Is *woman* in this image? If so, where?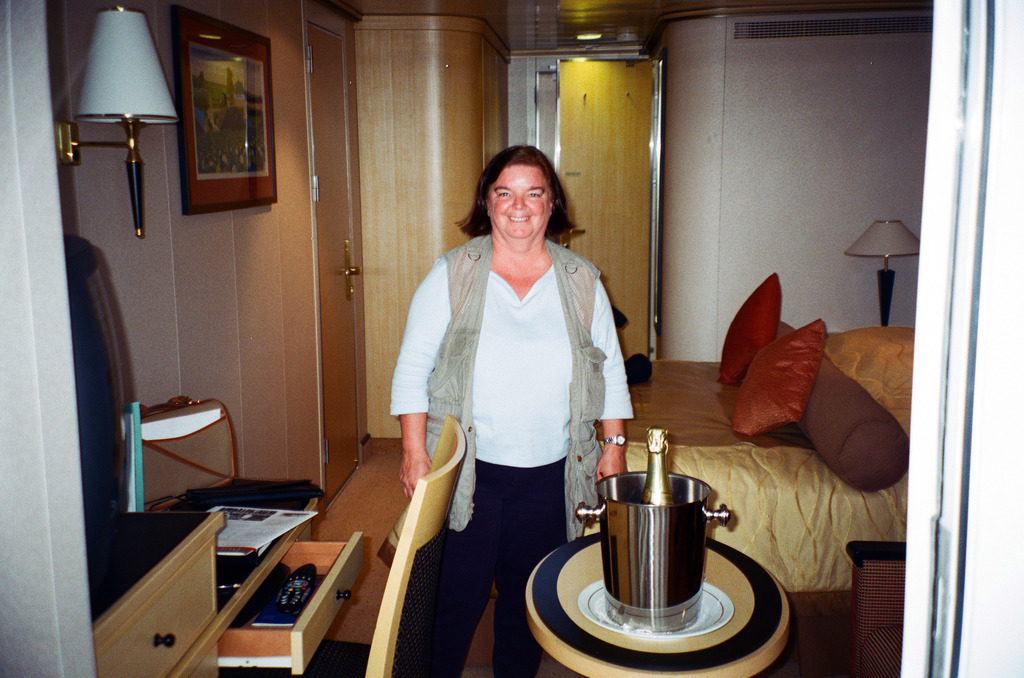
Yes, at rect(399, 150, 622, 677).
